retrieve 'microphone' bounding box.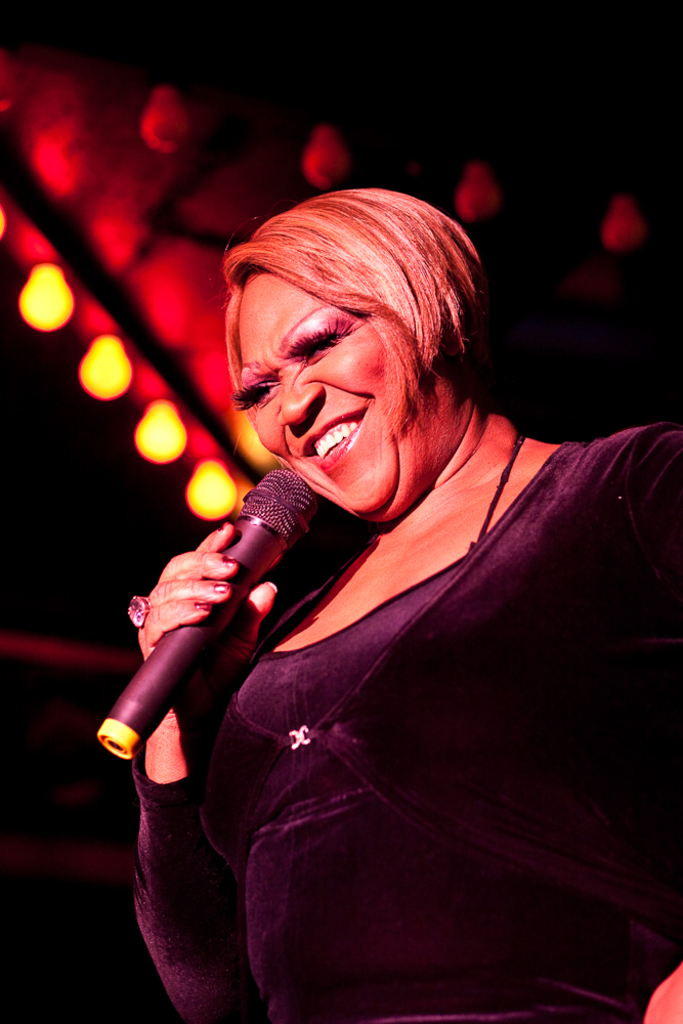
Bounding box: region(123, 463, 359, 694).
